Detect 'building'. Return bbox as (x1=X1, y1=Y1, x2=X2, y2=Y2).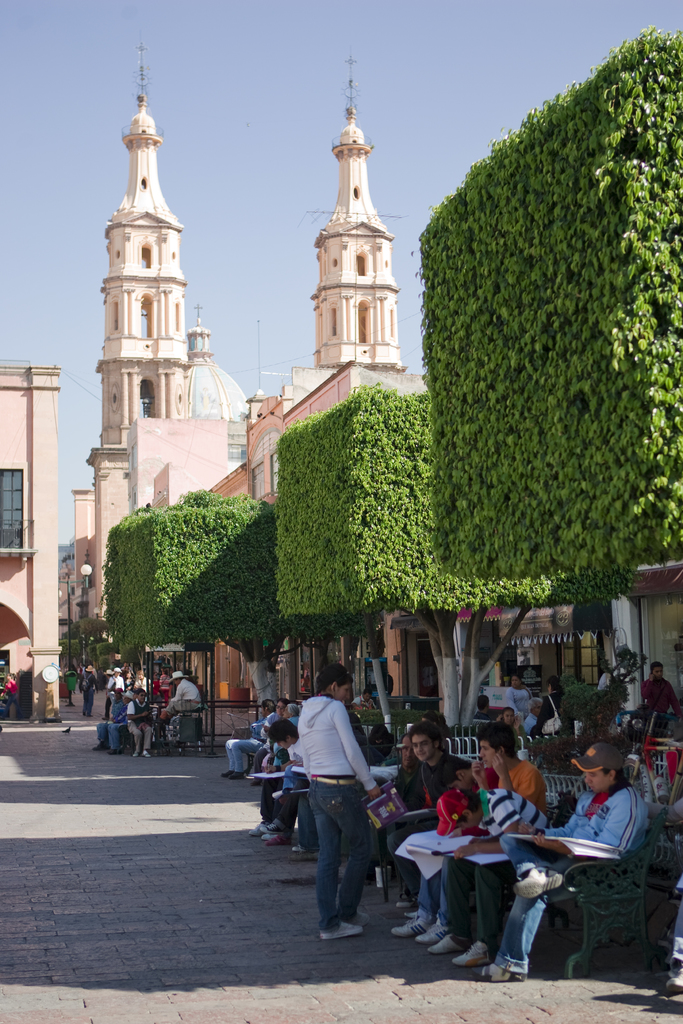
(x1=76, y1=52, x2=254, y2=682).
